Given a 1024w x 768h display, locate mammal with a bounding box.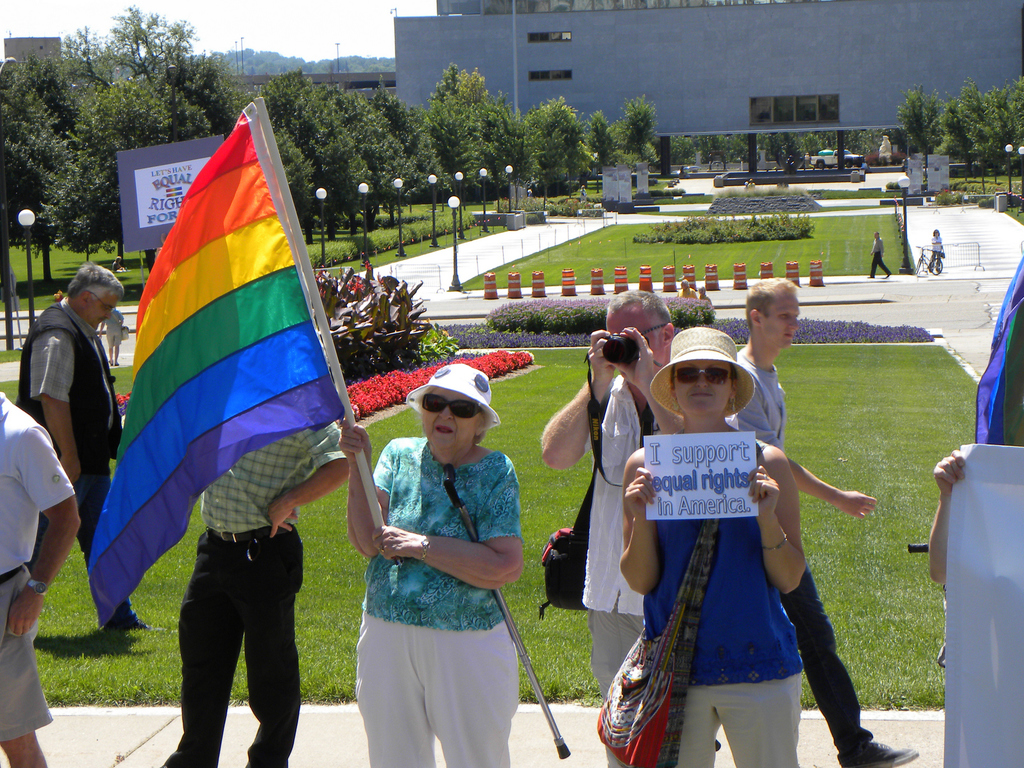
Located: select_region(927, 246, 1023, 767).
